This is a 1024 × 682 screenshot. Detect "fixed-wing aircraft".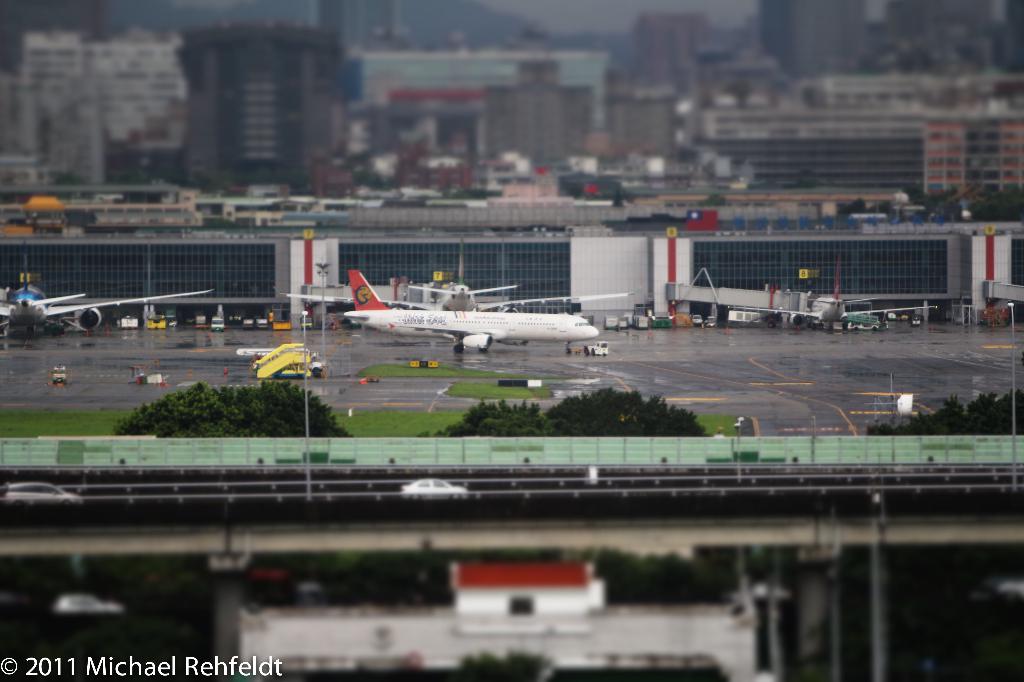
x1=344, y1=266, x2=605, y2=354.
